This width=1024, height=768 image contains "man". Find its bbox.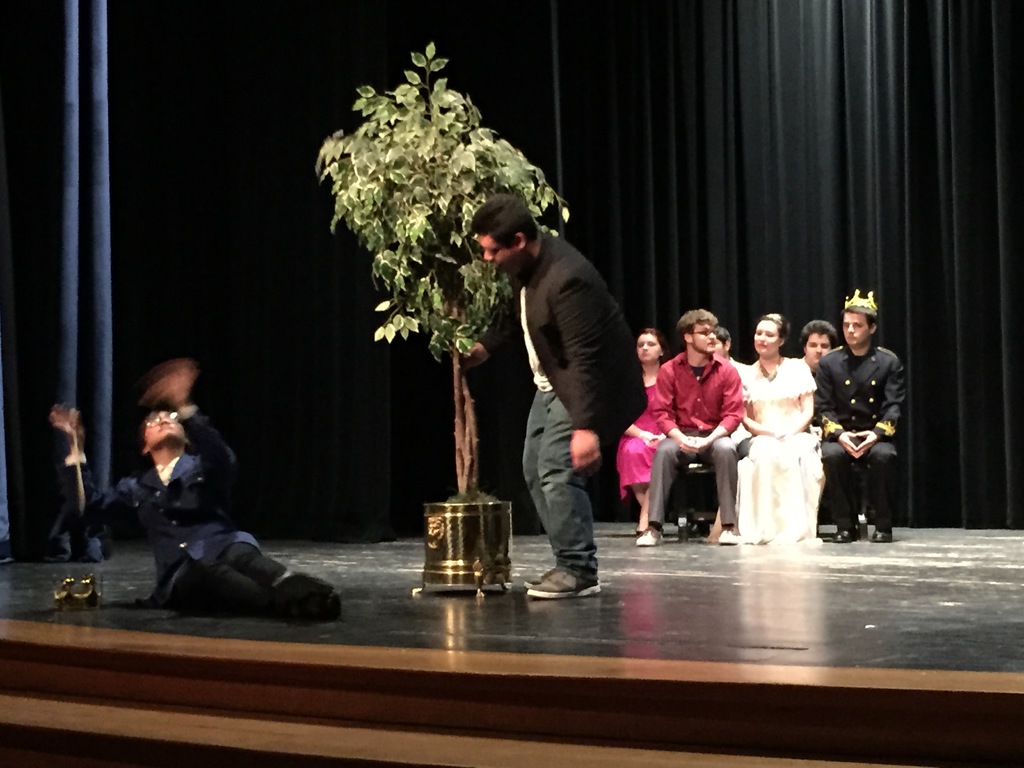
463/193/644/604.
